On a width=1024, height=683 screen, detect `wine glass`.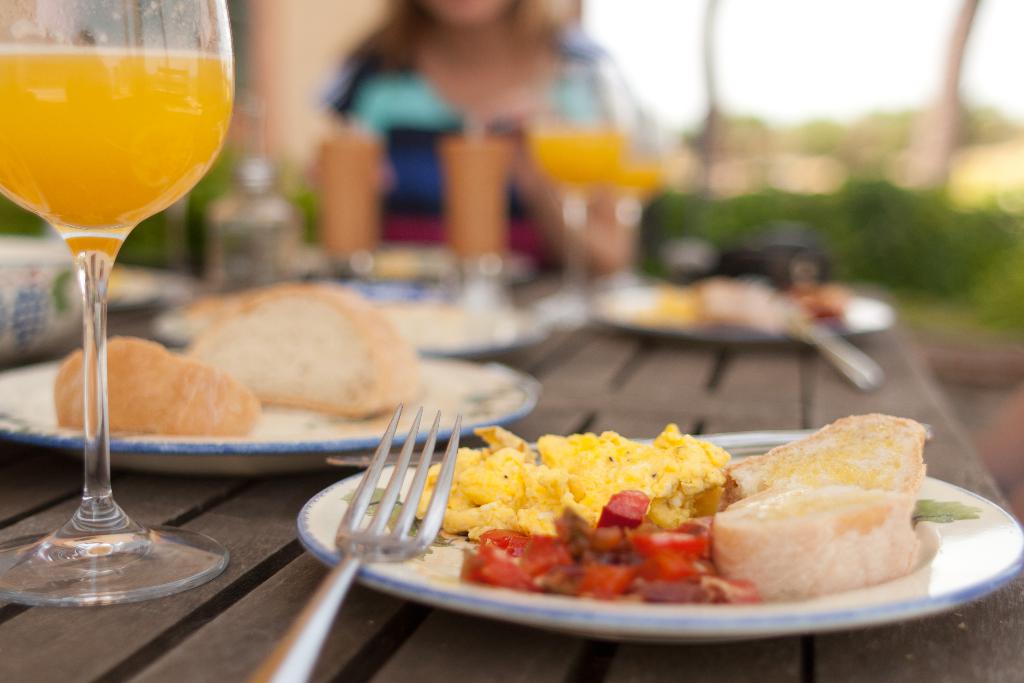
x1=0, y1=0, x2=236, y2=603.
